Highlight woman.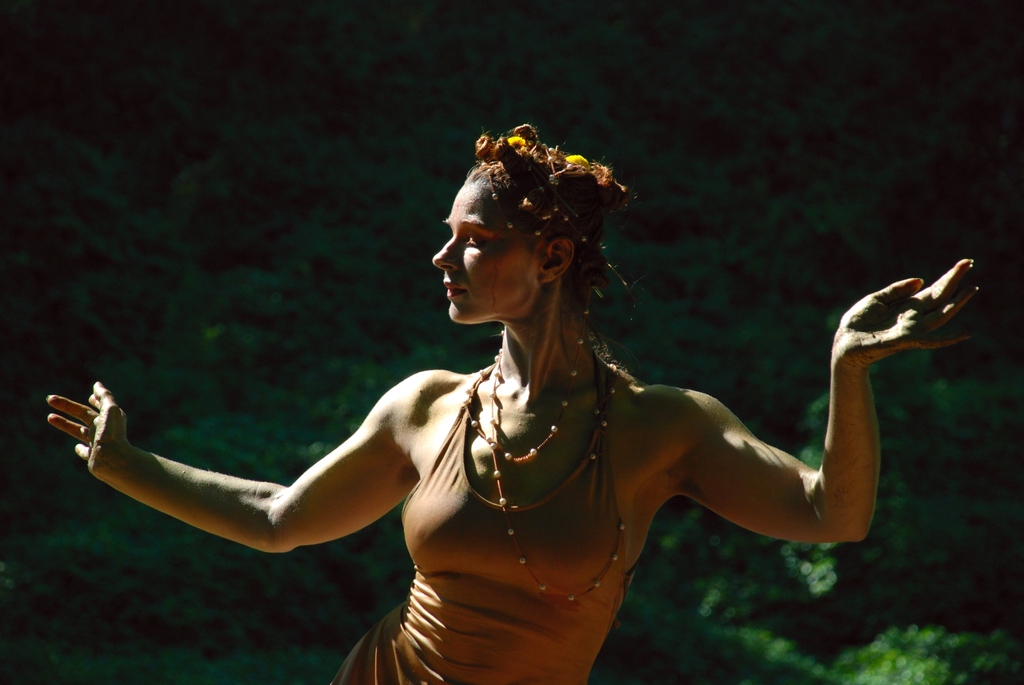
Highlighted region: <box>45,122,980,684</box>.
